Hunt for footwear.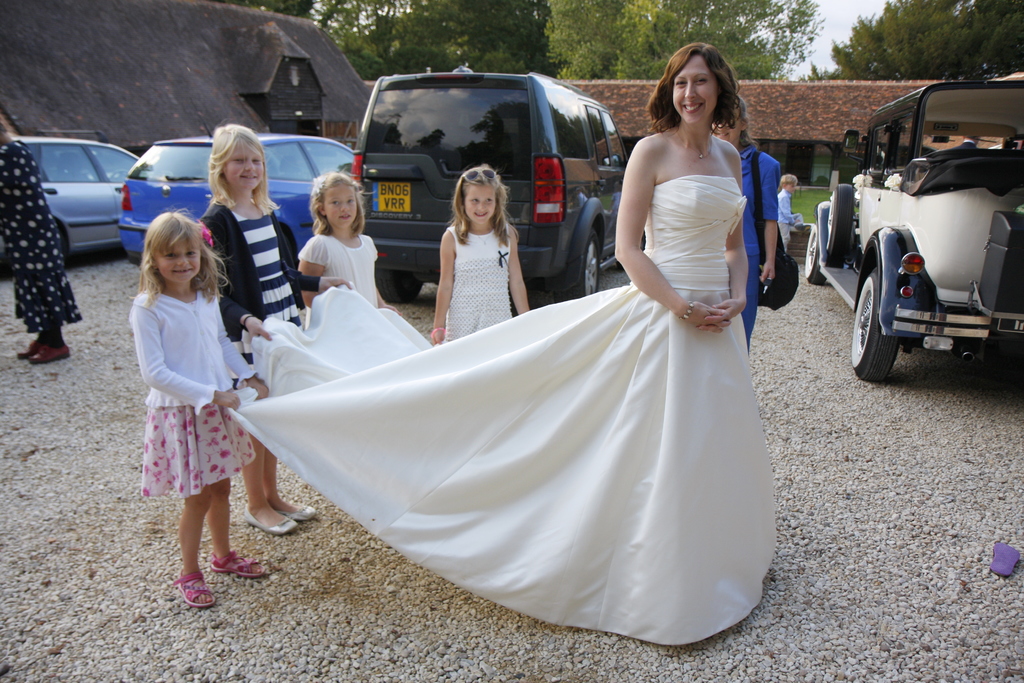
Hunted down at [33,344,81,370].
